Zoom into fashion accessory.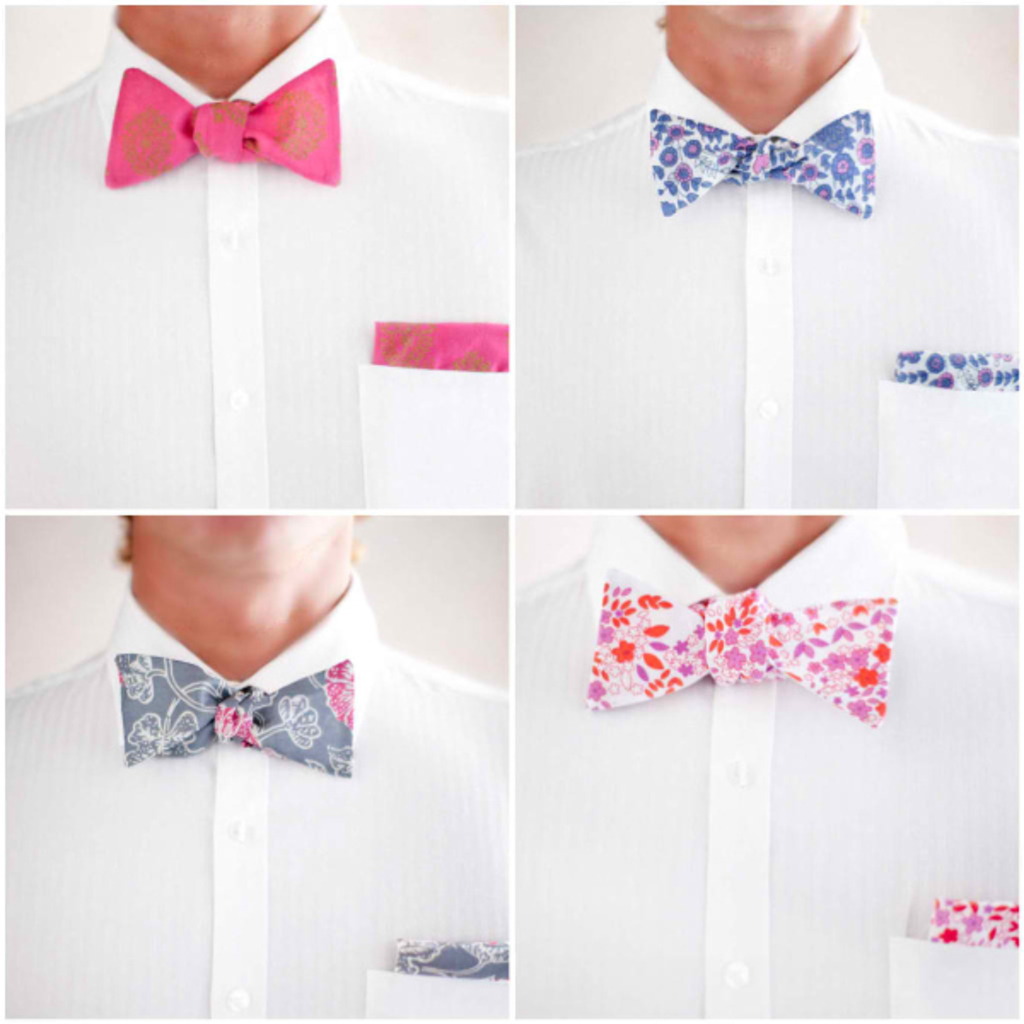
Zoom target: (102,51,333,198).
